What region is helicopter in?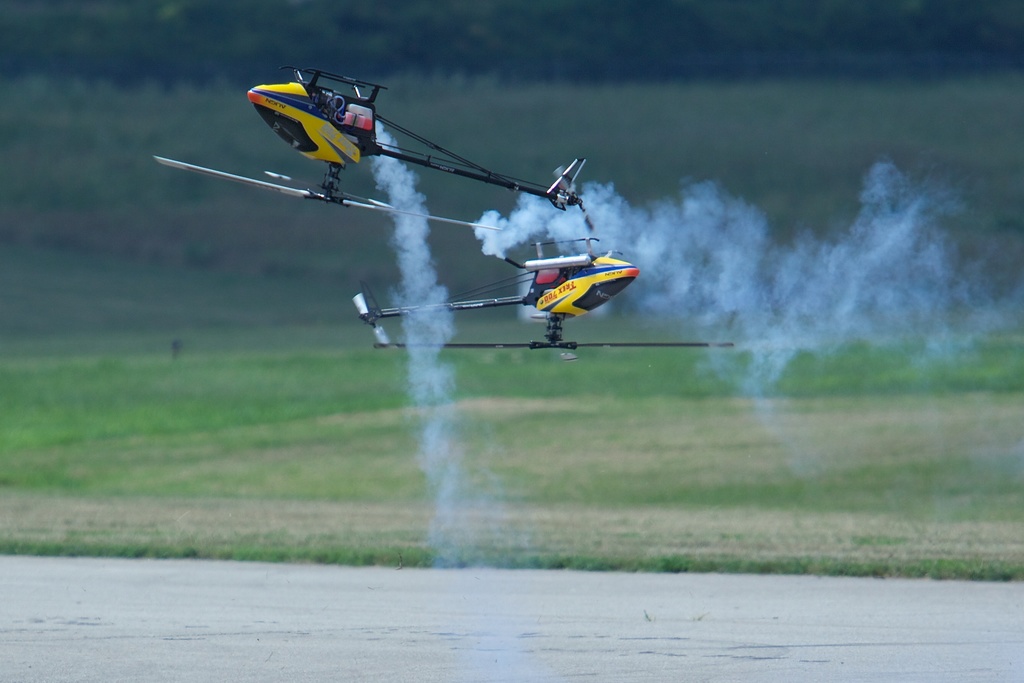
[352,237,735,349].
